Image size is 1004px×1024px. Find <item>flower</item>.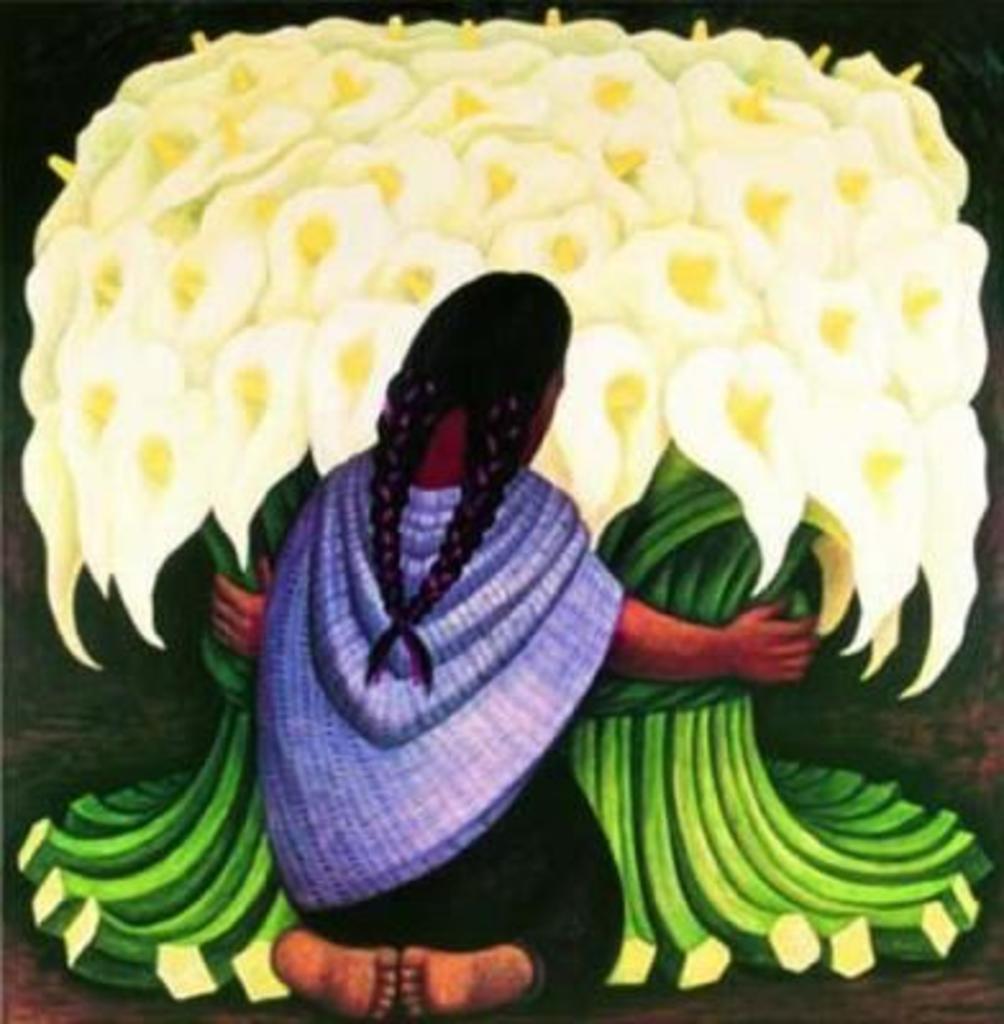
{"x1": 474, "y1": 13, "x2": 620, "y2": 59}.
